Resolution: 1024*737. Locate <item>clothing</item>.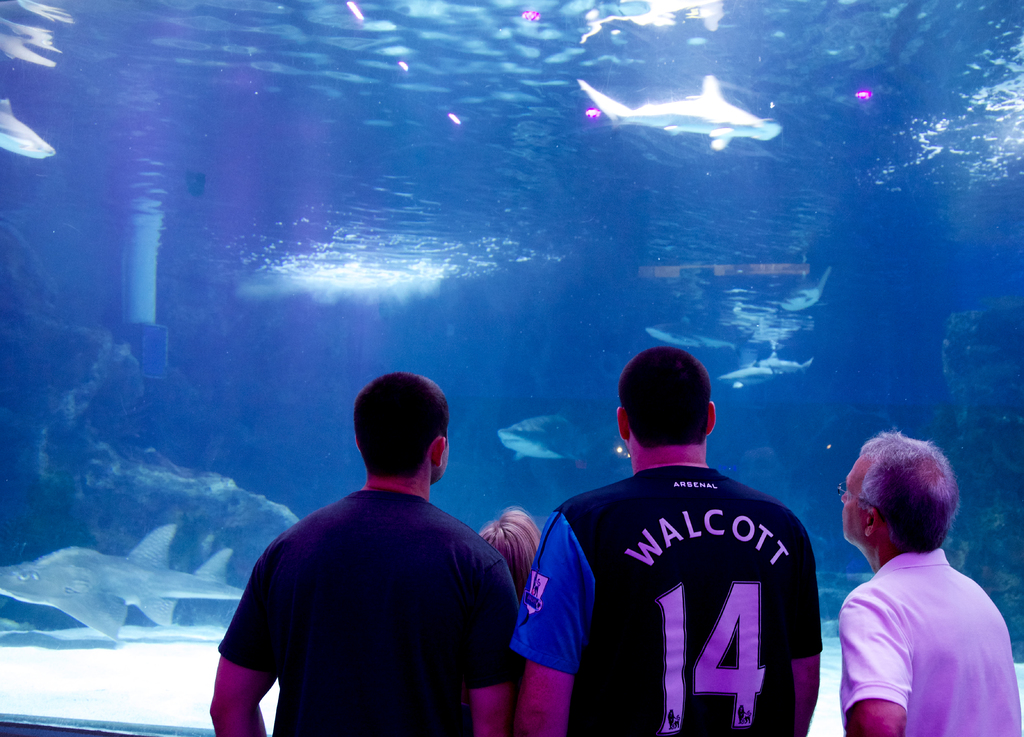
rect(833, 552, 1023, 736).
